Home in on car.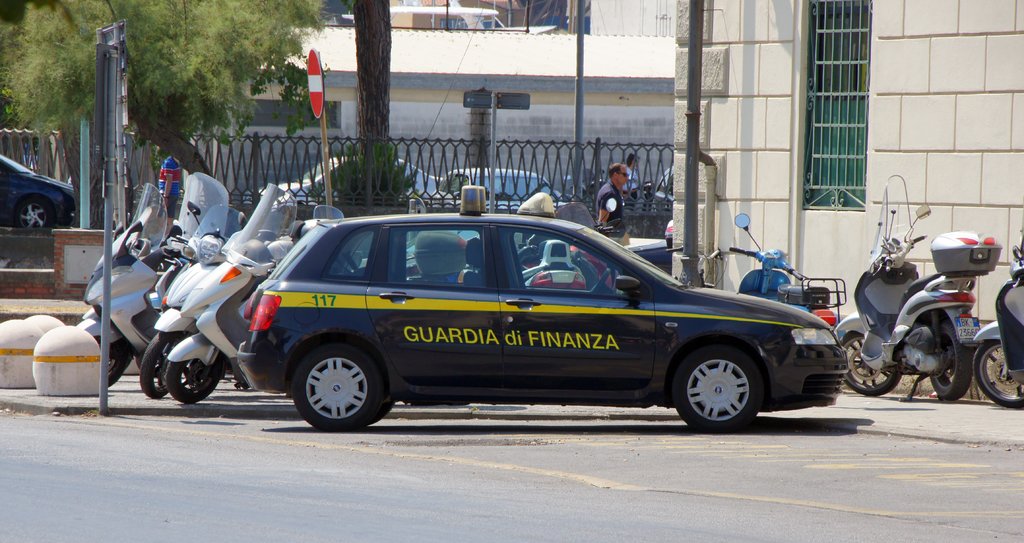
Homed in at region(229, 188, 859, 439).
